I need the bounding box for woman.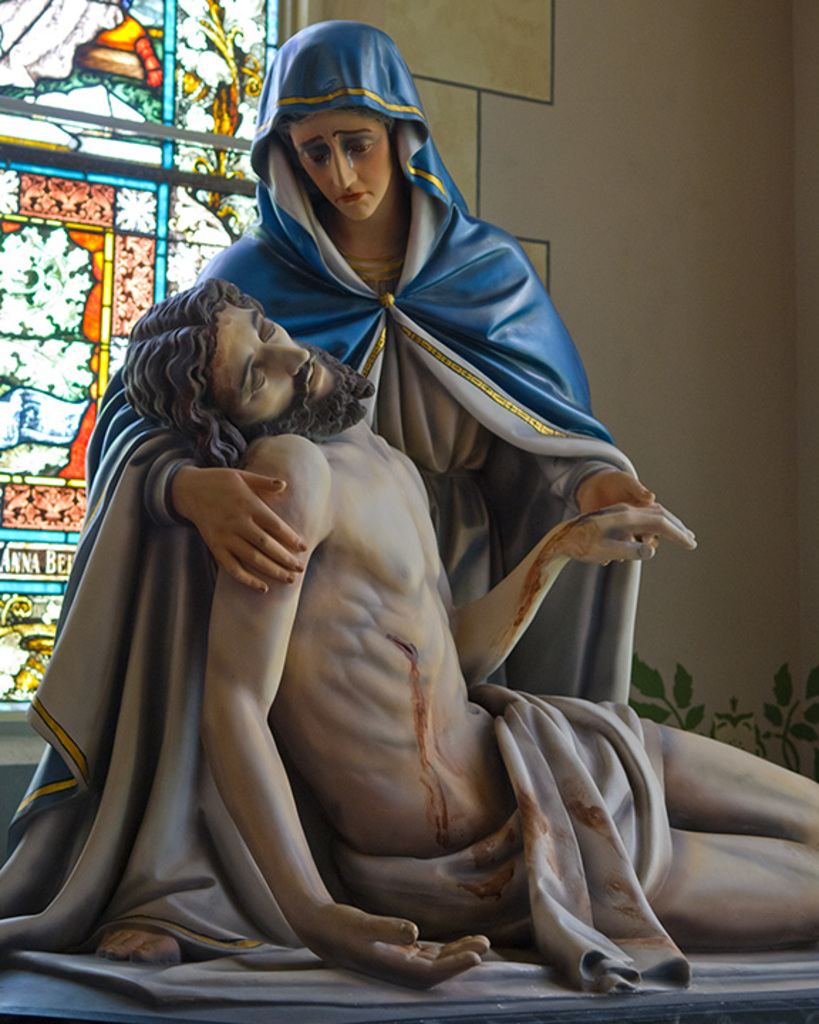
Here it is: (92,33,661,1007).
